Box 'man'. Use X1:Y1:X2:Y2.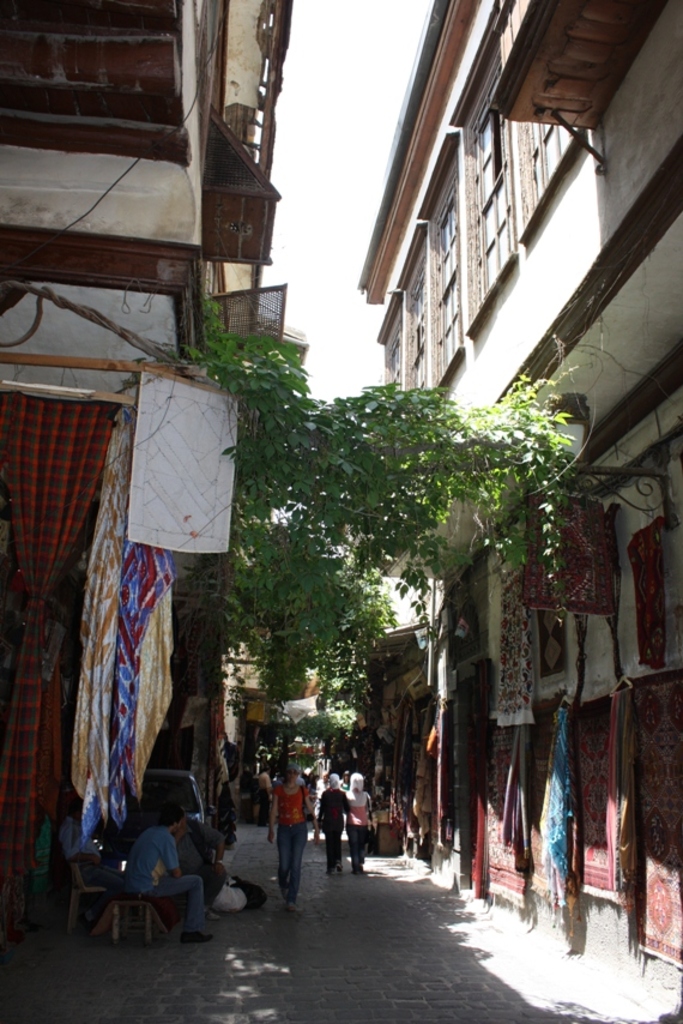
99:813:212:945.
